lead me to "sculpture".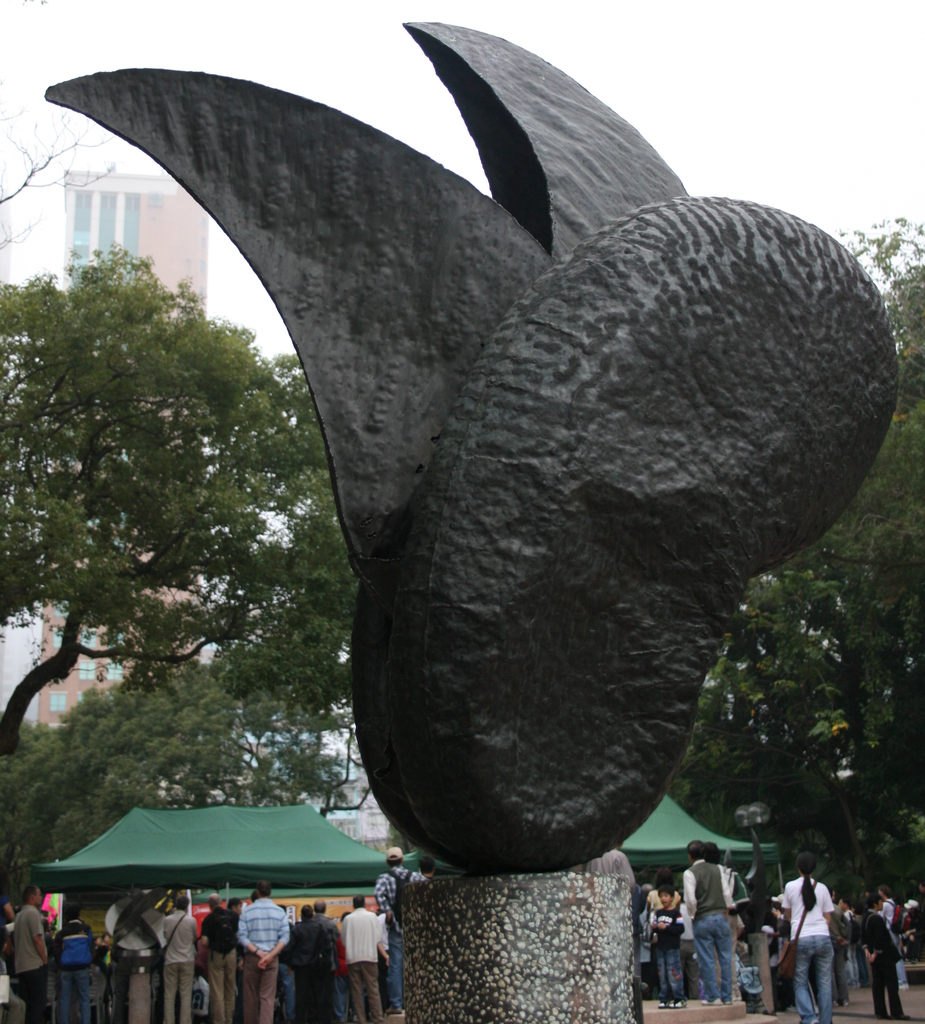
Lead to 174,45,910,1022.
